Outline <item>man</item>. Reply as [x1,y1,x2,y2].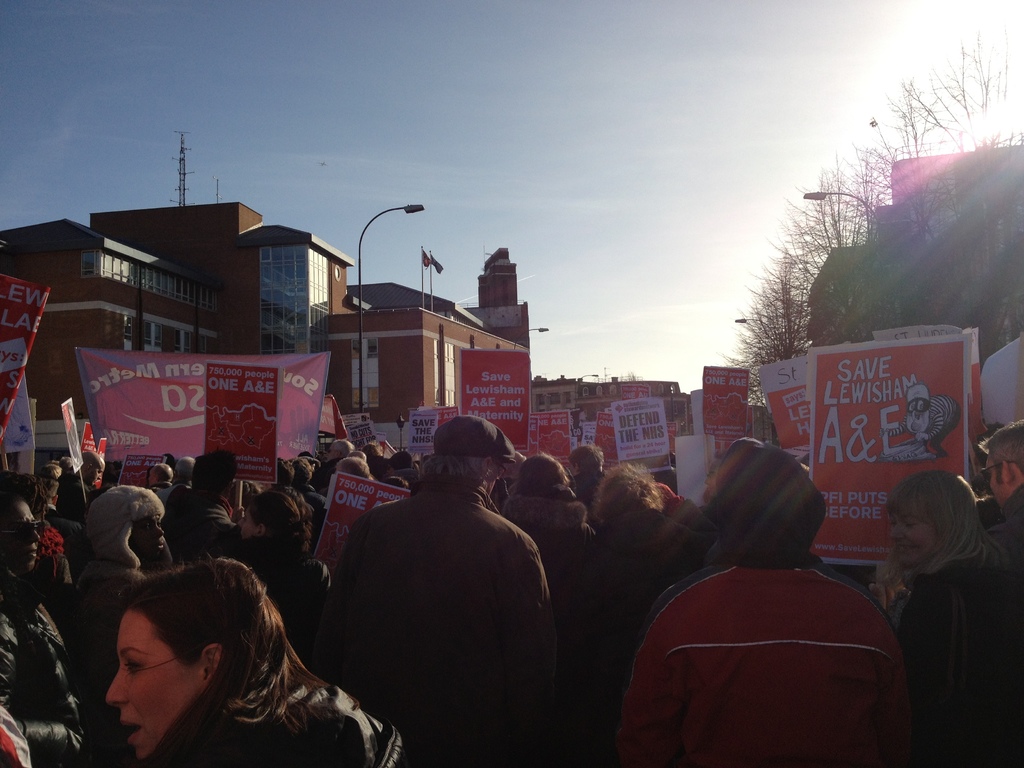
[299,421,567,764].
